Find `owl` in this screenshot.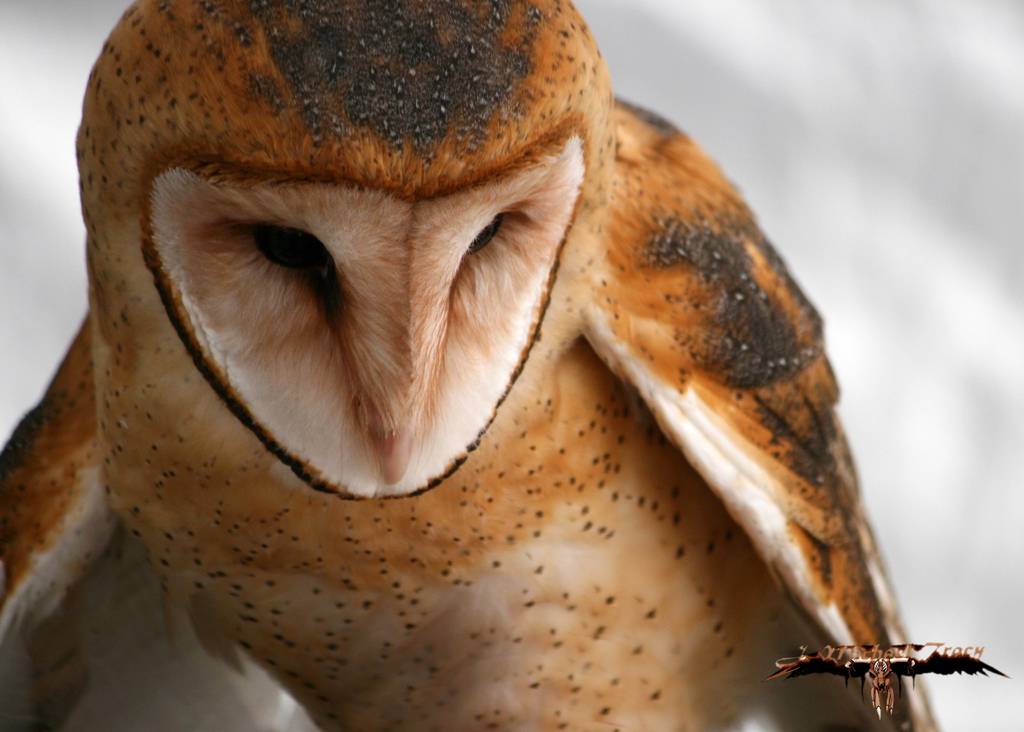
The bounding box for `owl` is l=0, t=0, r=934, b=731.
